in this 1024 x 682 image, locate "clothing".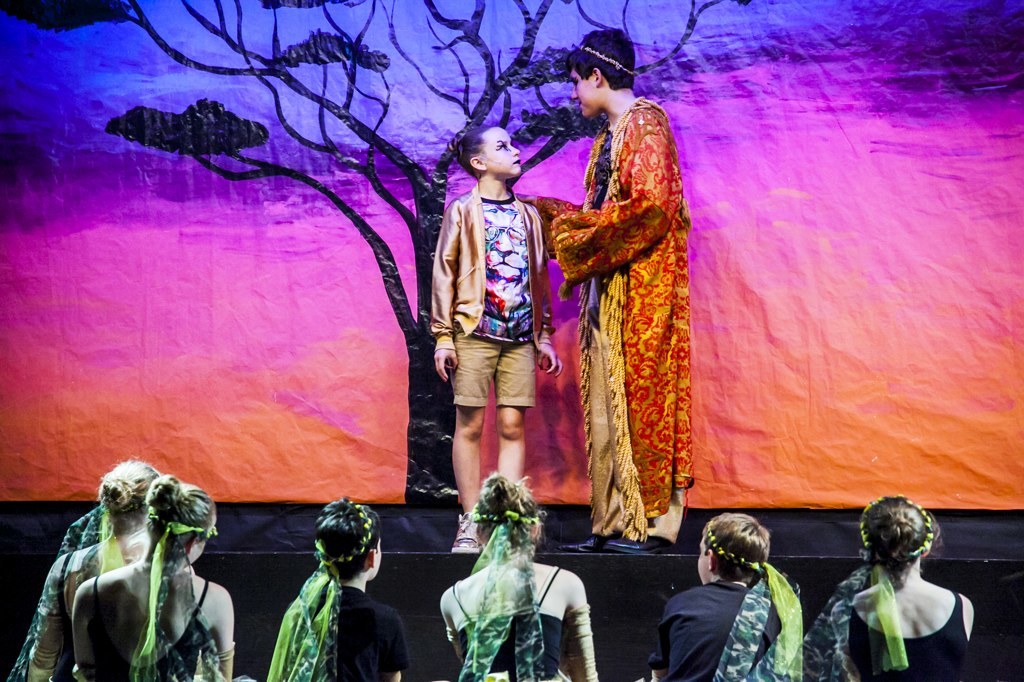
Bounding box: (287,575,408,681).
